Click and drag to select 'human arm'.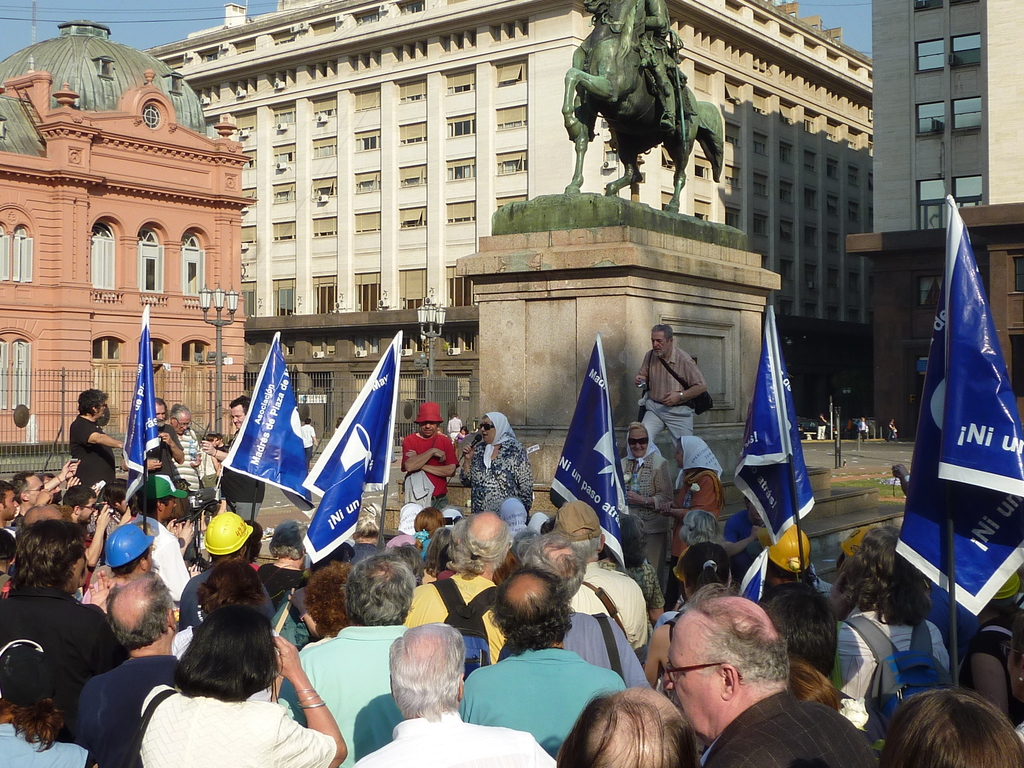
Selection: x1=202 y1=442 x2=226 y2=460.
